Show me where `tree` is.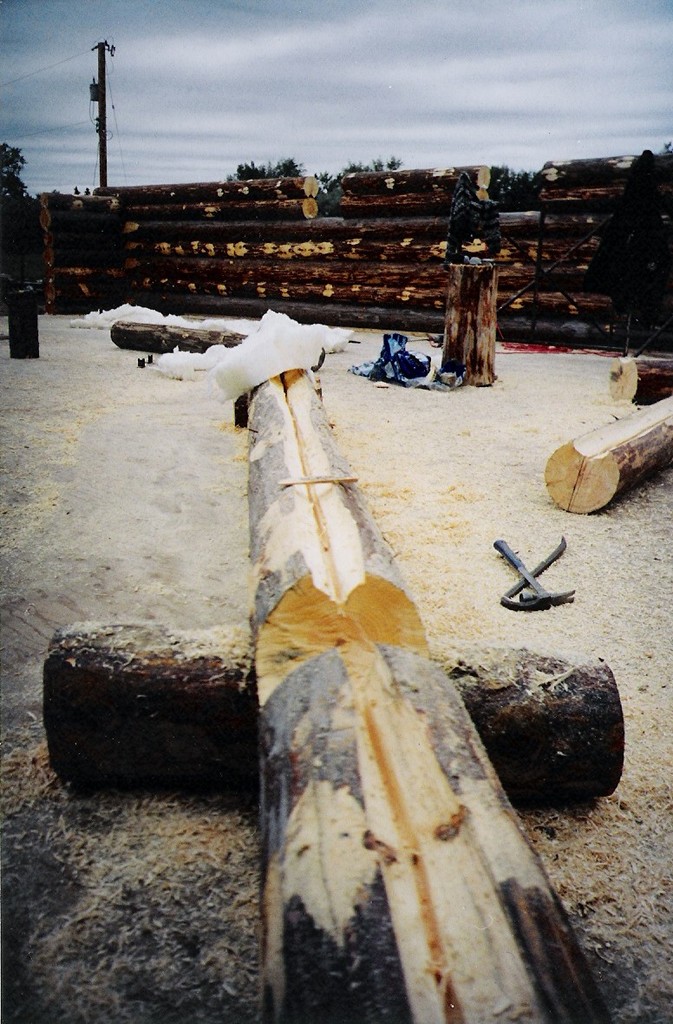
`tree` is at <box>489,161,542,207</box>.
